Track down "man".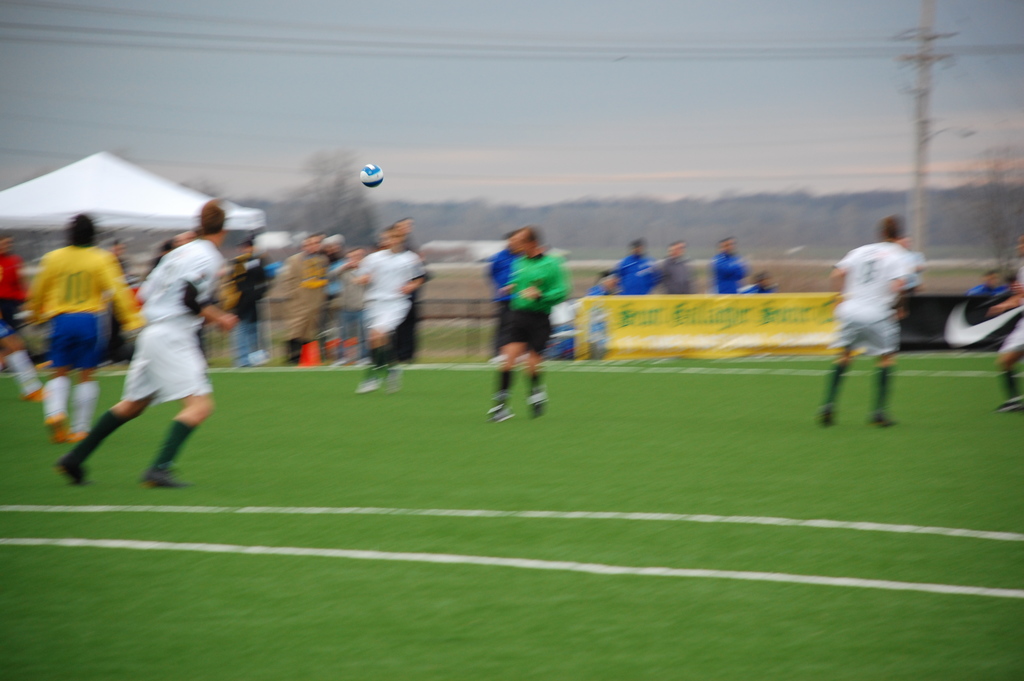
Tracked to bbox(56, 205, 237, 484).
